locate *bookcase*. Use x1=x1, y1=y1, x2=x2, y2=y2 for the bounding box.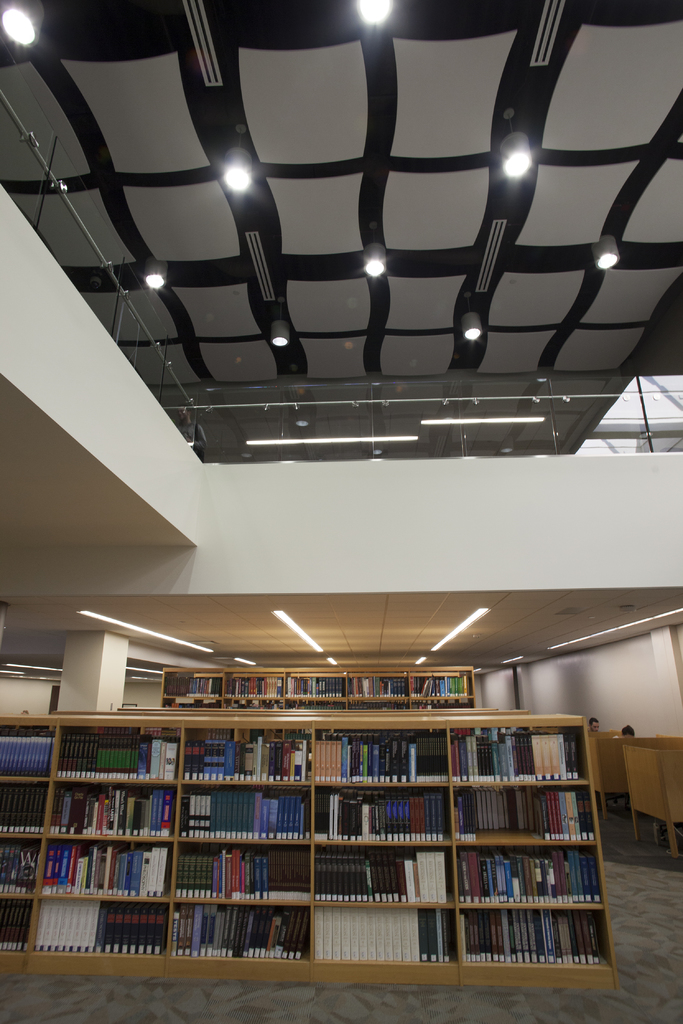
x1=160, y1=665, x2=479, y2=710.
